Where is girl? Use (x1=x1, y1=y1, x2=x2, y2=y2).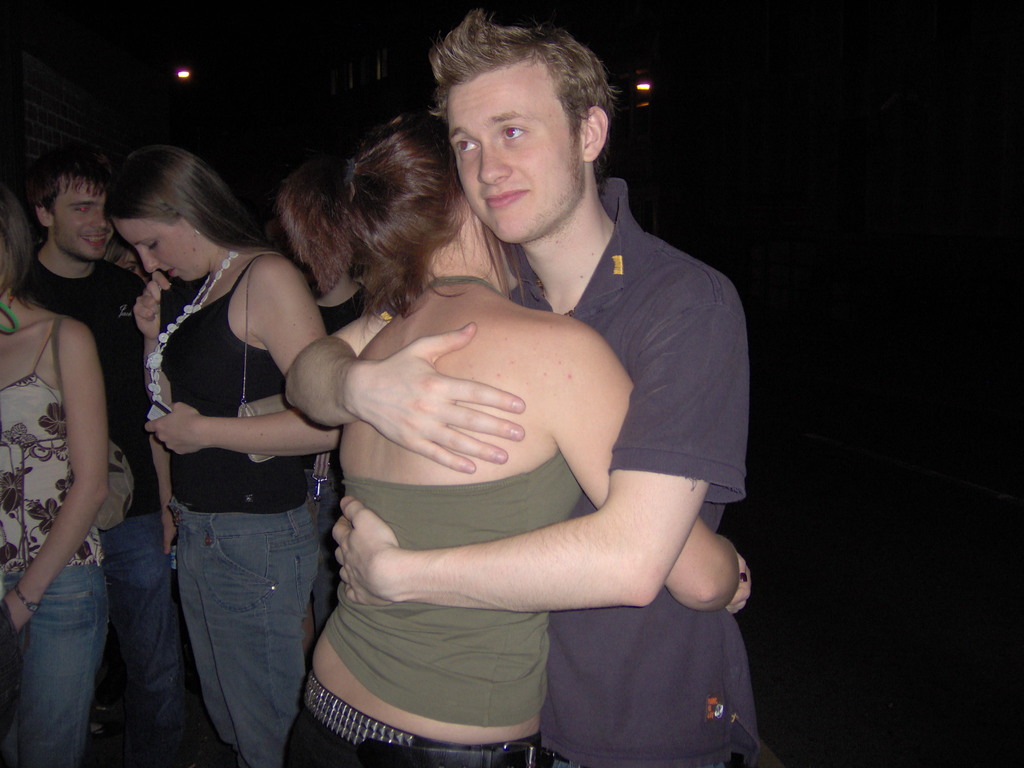
(x1=0, y1=200, x2=108, y2=767).
